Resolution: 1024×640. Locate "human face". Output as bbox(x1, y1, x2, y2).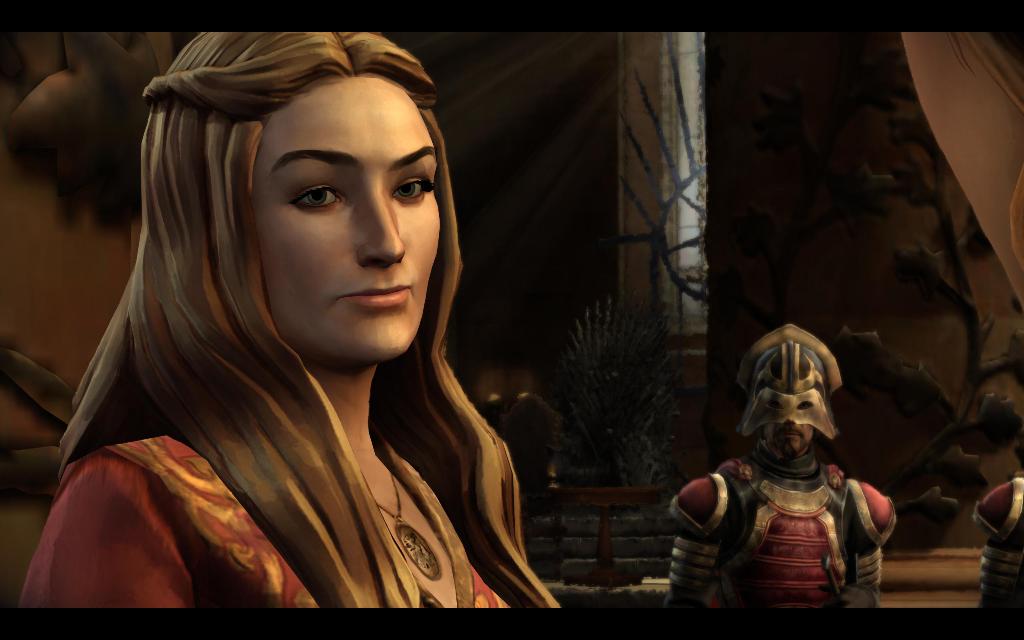
bbox(255, 69, 439, 359).
